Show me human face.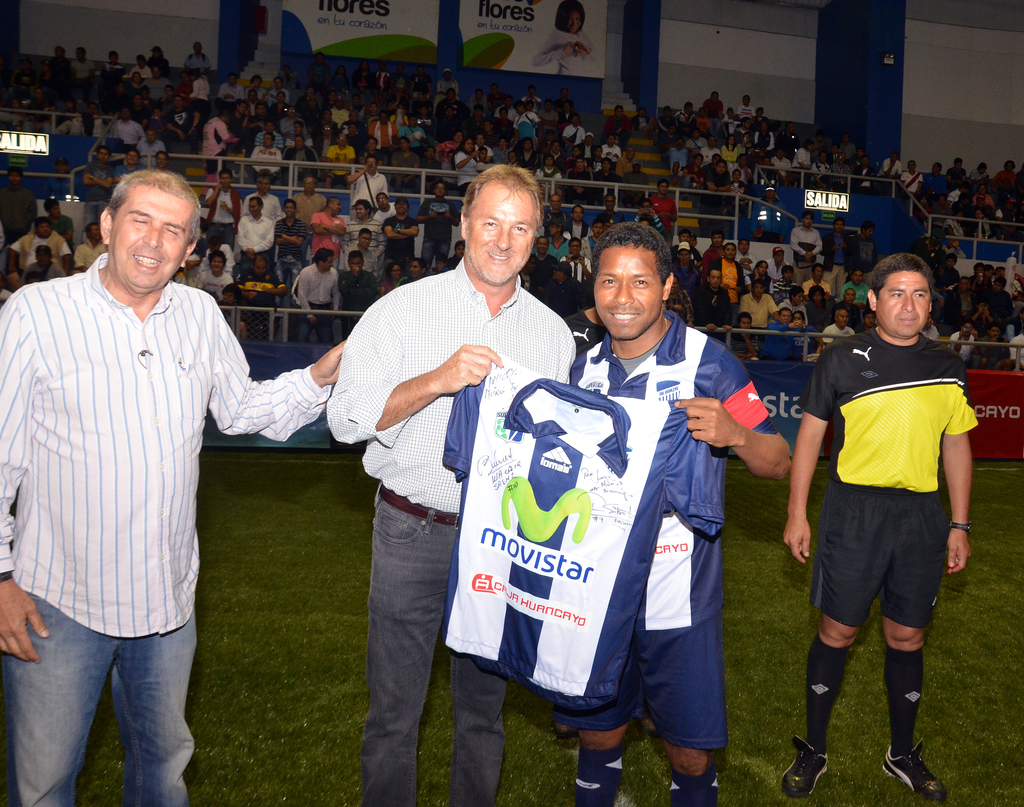
human face is here: 369,102,379,112.
